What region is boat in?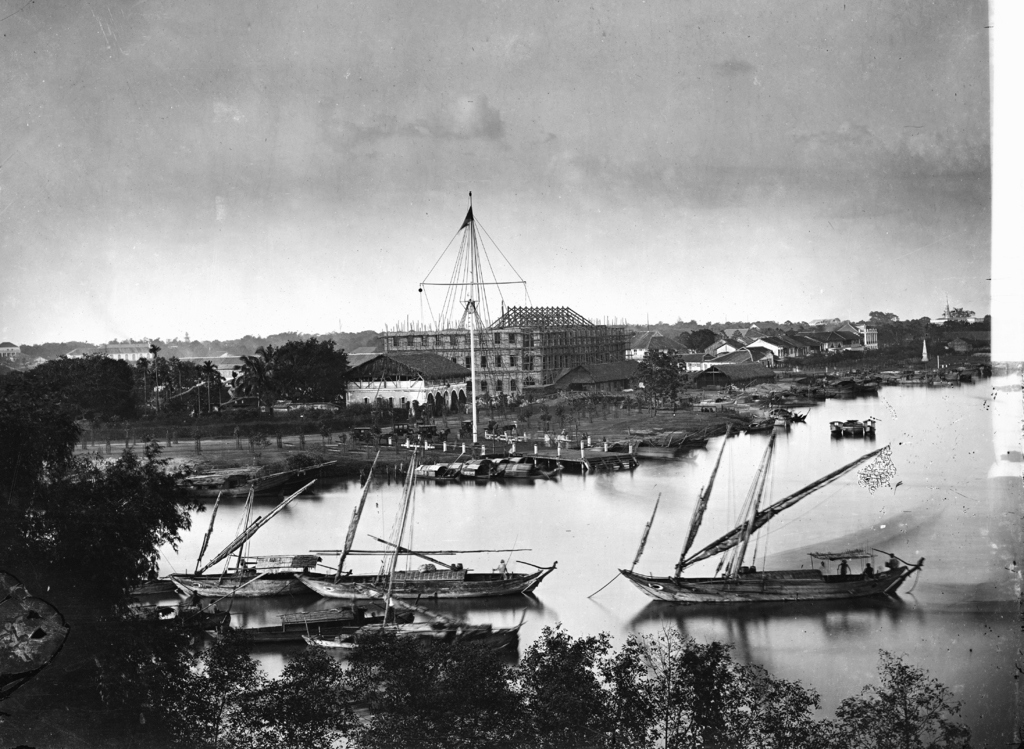
<region>294, 445, 528, 665</region>.
